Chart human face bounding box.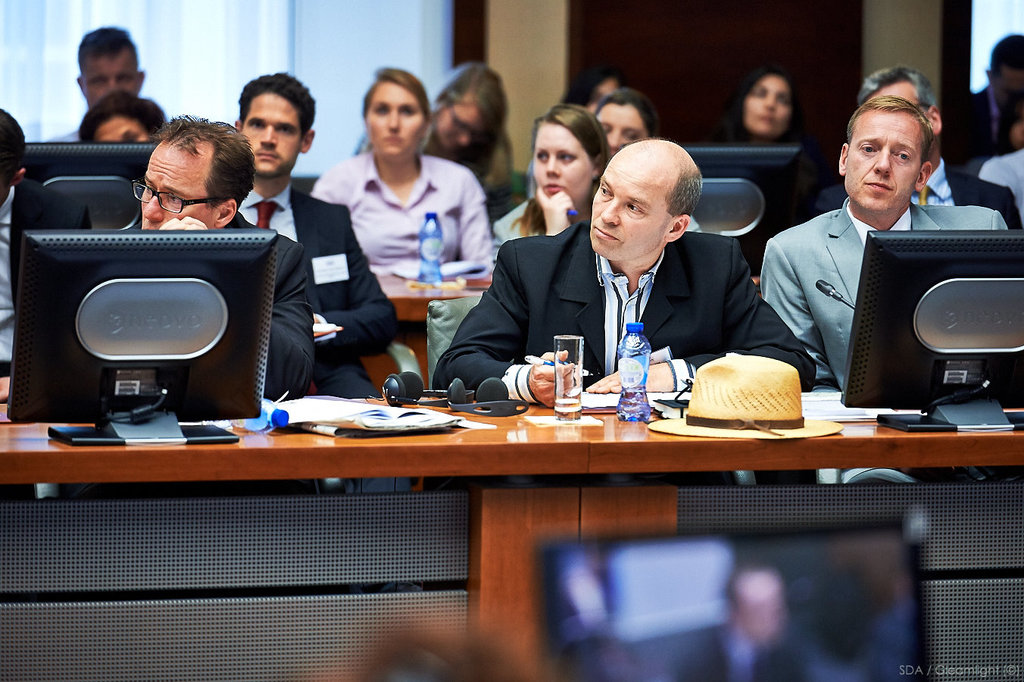
Charted: locate(436, 95, 485, 150).
